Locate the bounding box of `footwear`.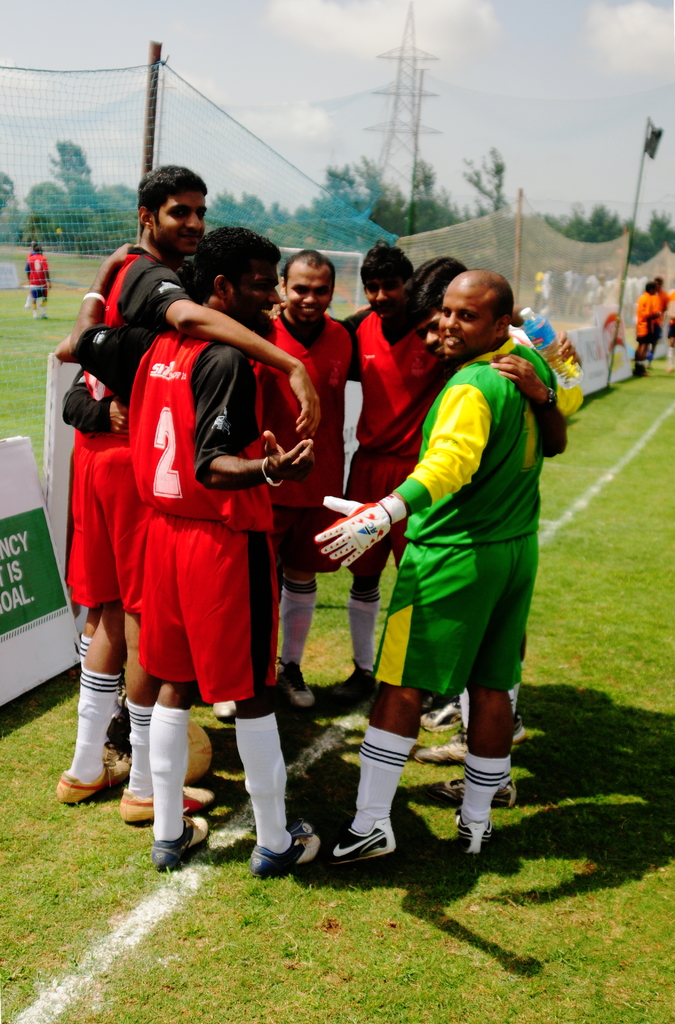
Bounding box: bbox(411, 725, 474, 764).
